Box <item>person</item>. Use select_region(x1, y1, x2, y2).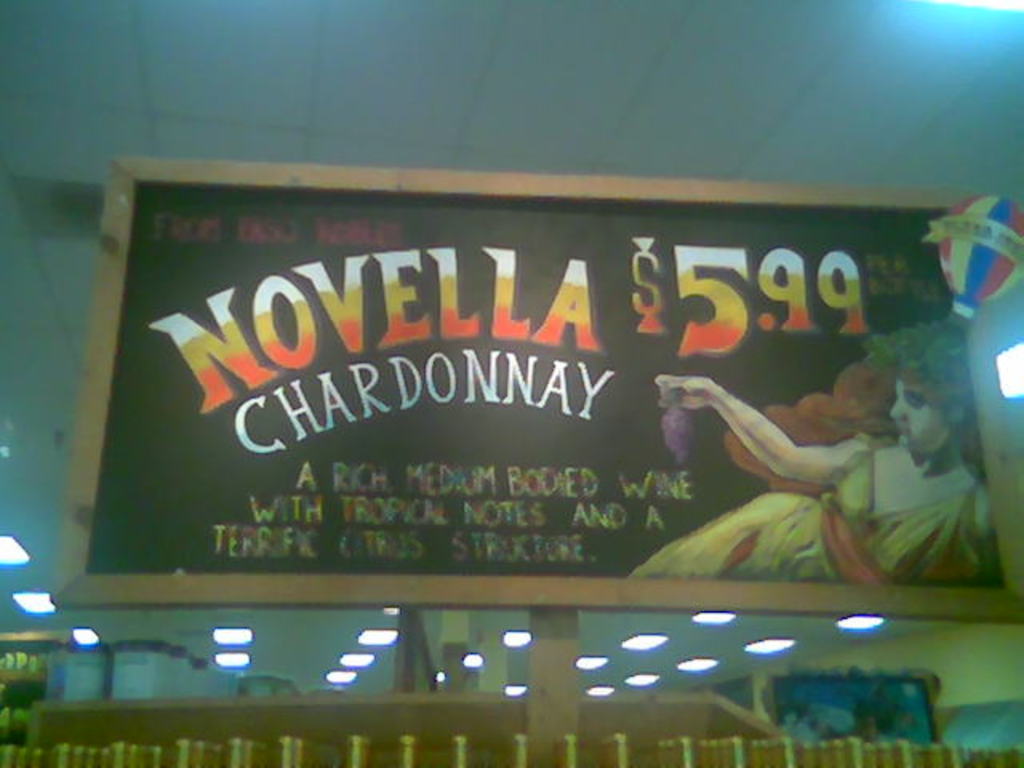
select_region(646, 322, 998, 586).
